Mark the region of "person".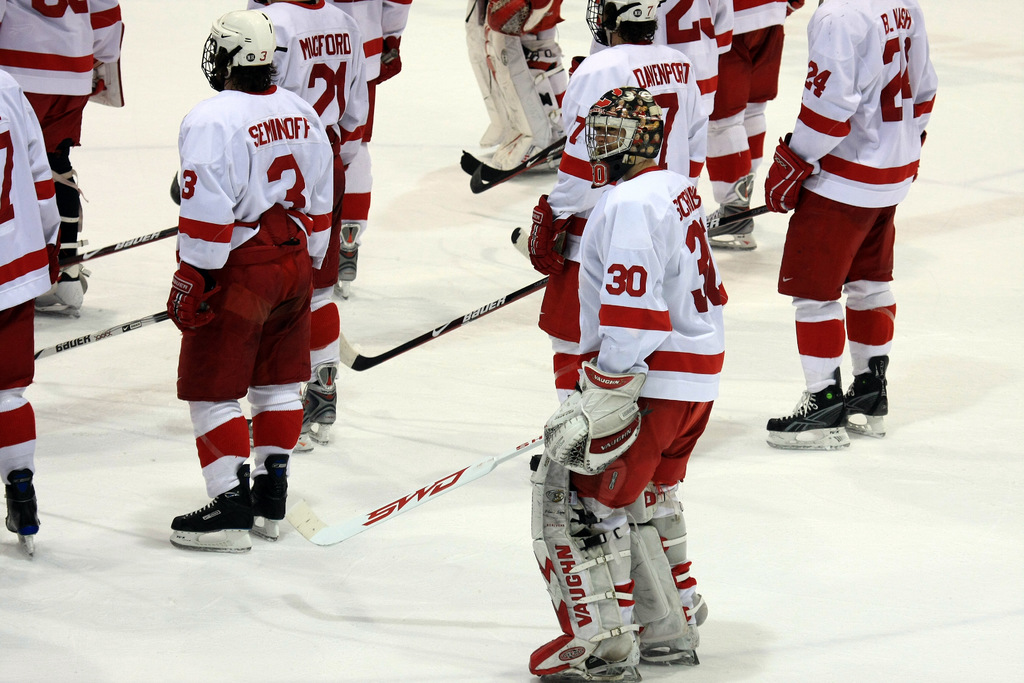
Region: 0, 0, 125, 318.
